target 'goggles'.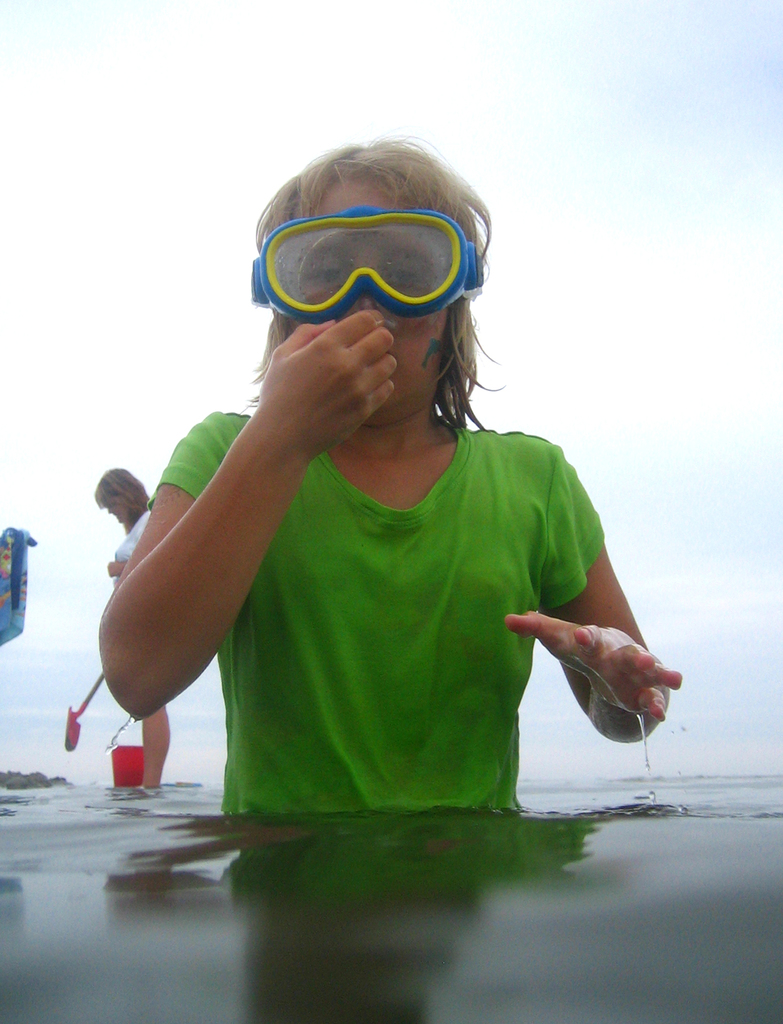
Target region: {"x1": 252, "y1": 204, "x2": 484, "y2": 321}.
